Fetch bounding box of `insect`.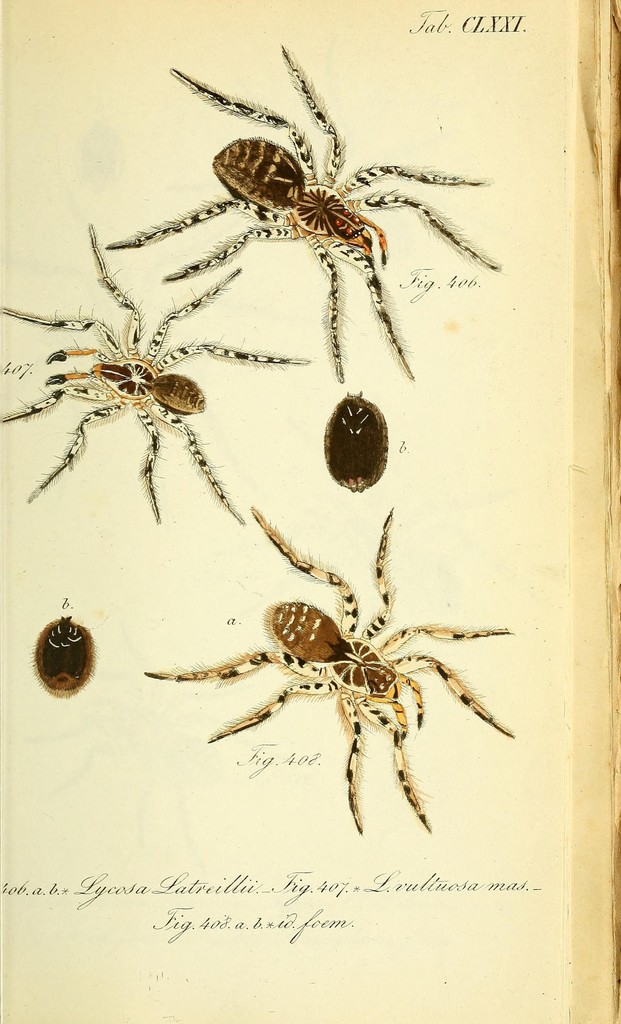
Bbox: region(137, 509, 512, 825).
